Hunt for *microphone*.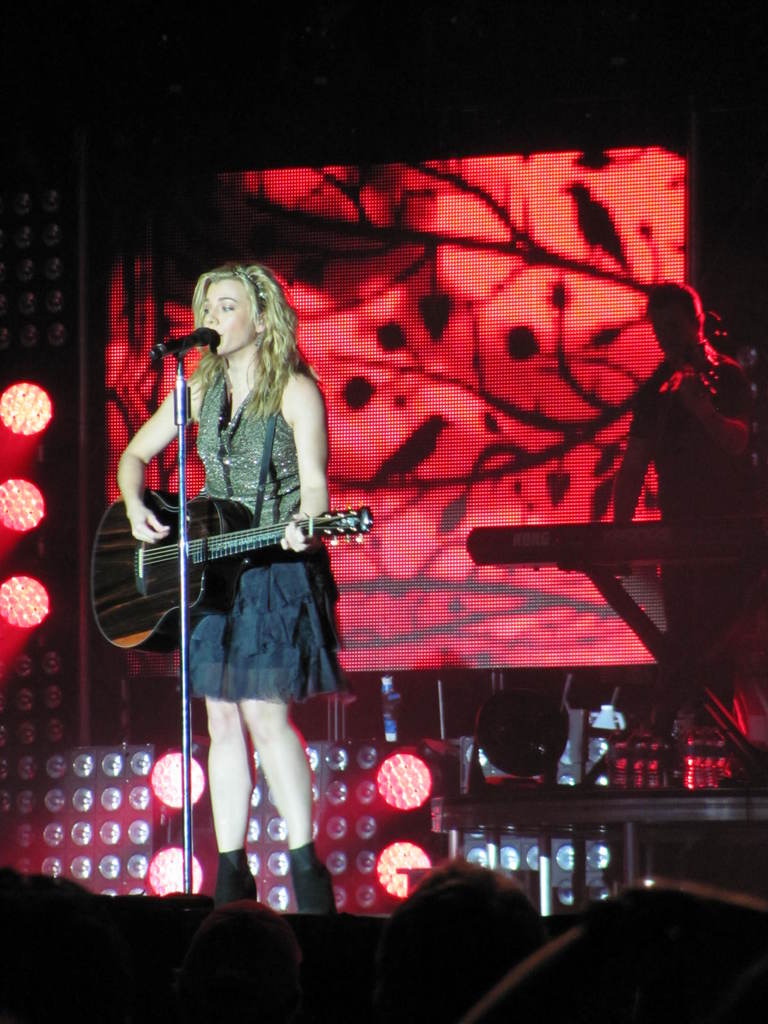
Hunted down at (left=157, top=324, right=218, bottom=361).
